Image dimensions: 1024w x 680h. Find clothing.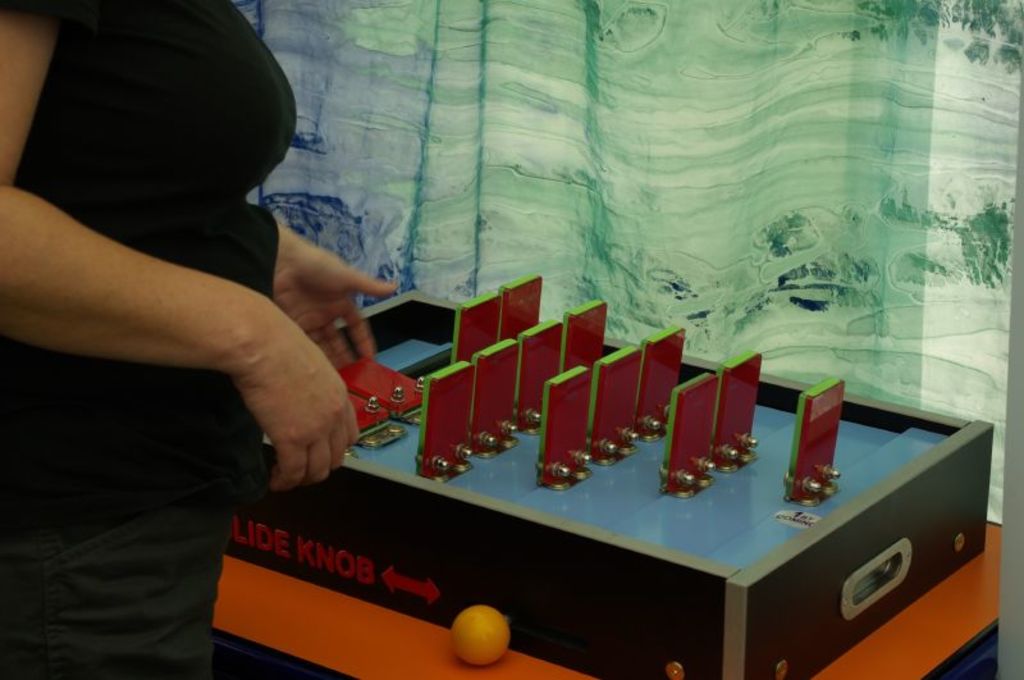
x1=0 y1=0 x2=294 y2=679.
